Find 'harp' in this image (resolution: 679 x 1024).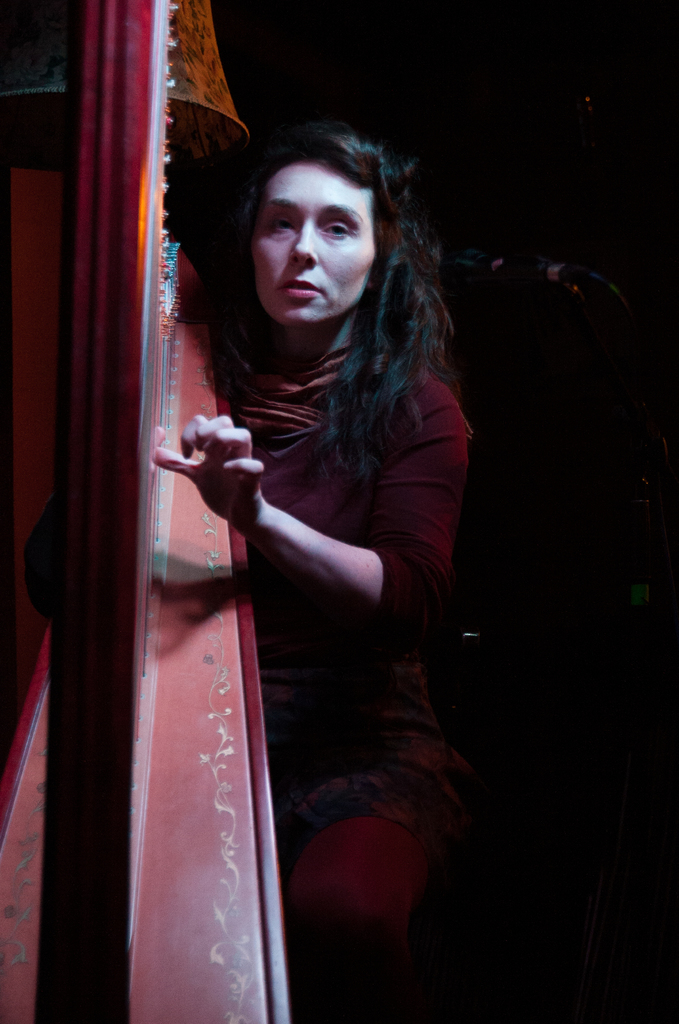
0:0:289:1023.
